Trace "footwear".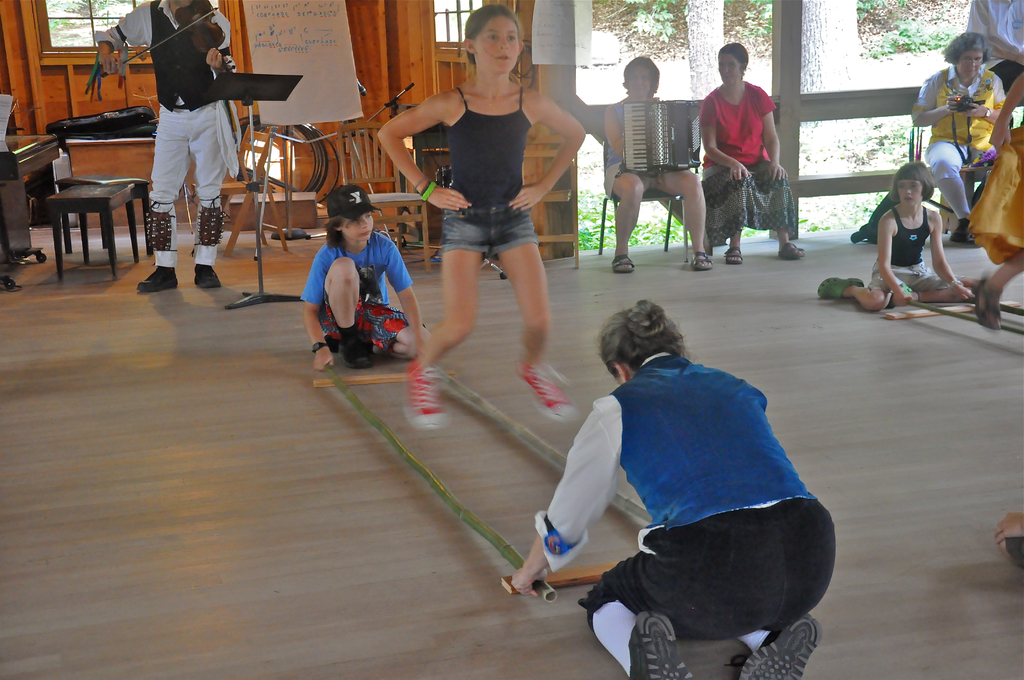
Traced to [x1=729, y1=615, x2=816, y2=679].
